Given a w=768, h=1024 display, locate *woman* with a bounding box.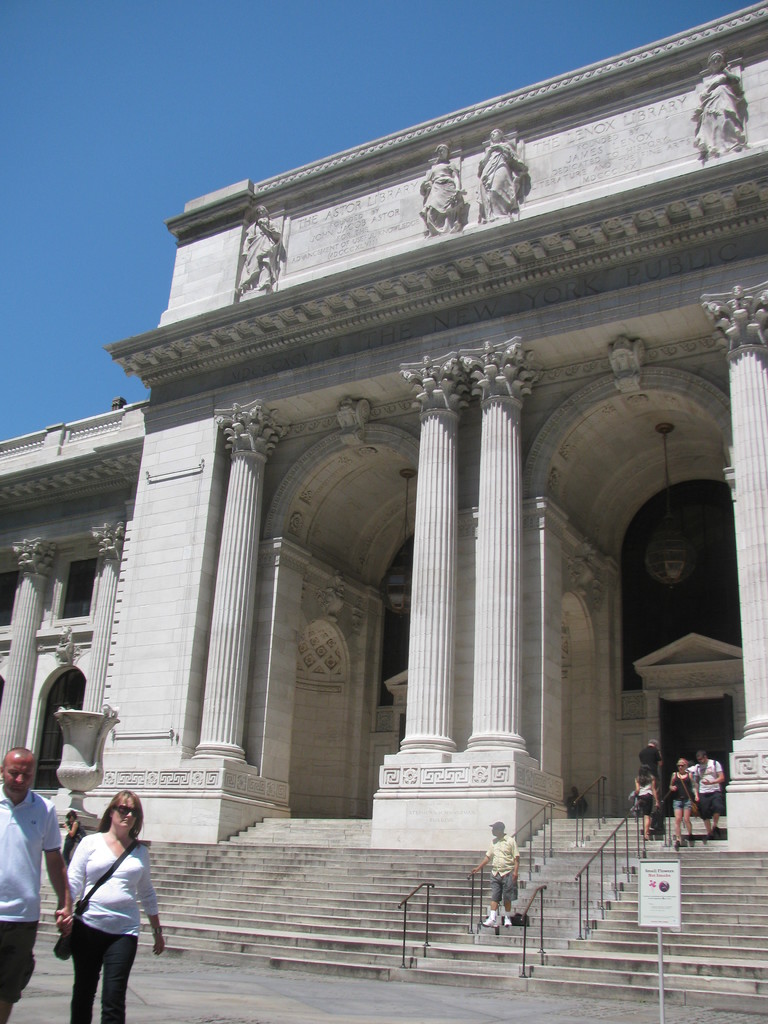
Located: crop(632, 764, 658, 841).
